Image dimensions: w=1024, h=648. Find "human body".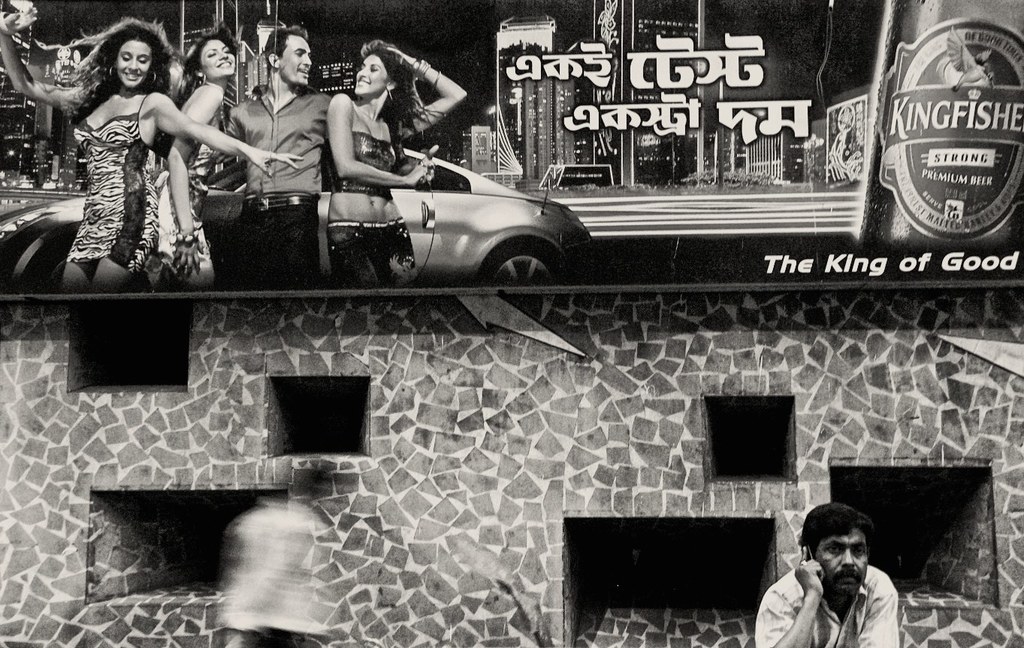
144, 80, 232, 289.
